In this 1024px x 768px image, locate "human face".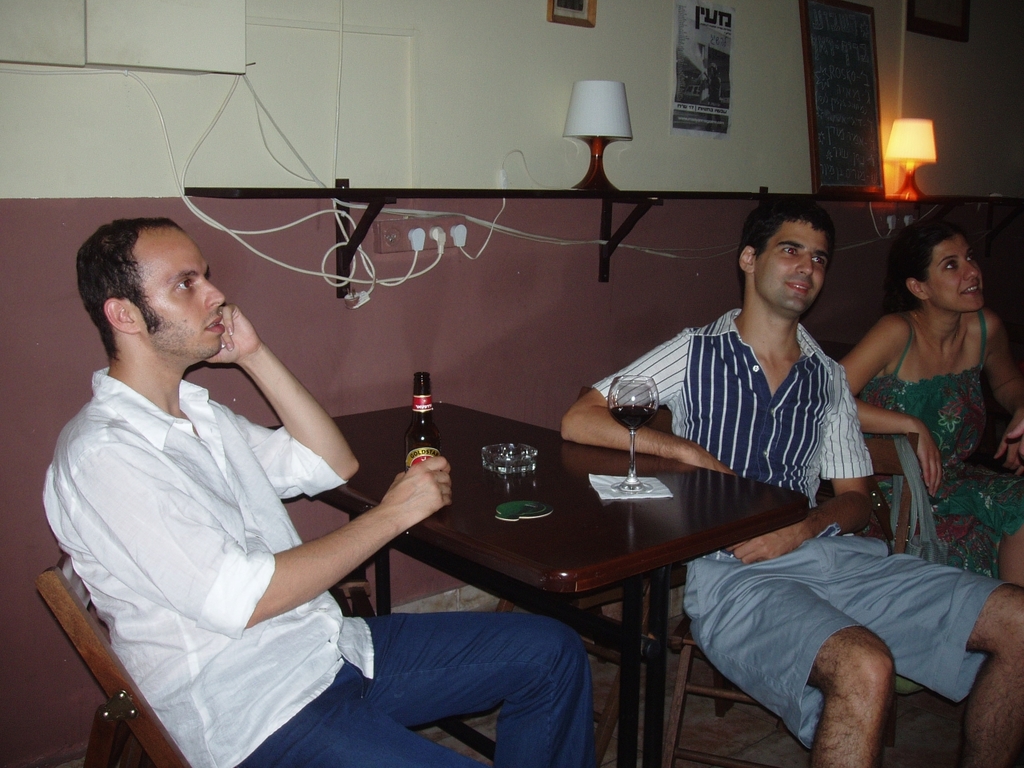
Bounding box: <box>760,234,828,306</box>.
